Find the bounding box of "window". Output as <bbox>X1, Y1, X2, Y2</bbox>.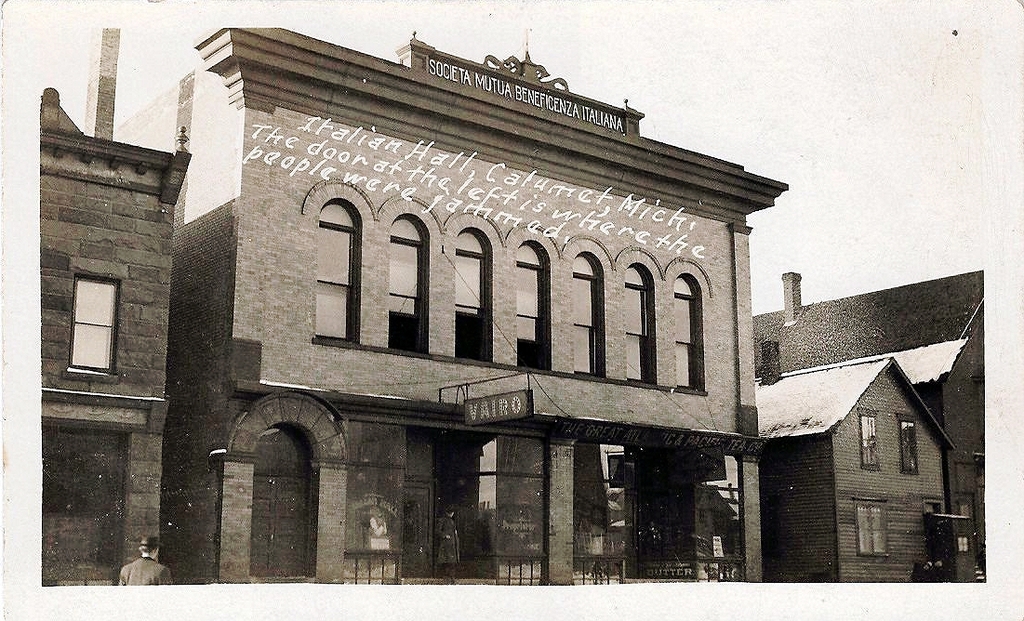
<bbox>898, 412, 917, 470</bbox>.
